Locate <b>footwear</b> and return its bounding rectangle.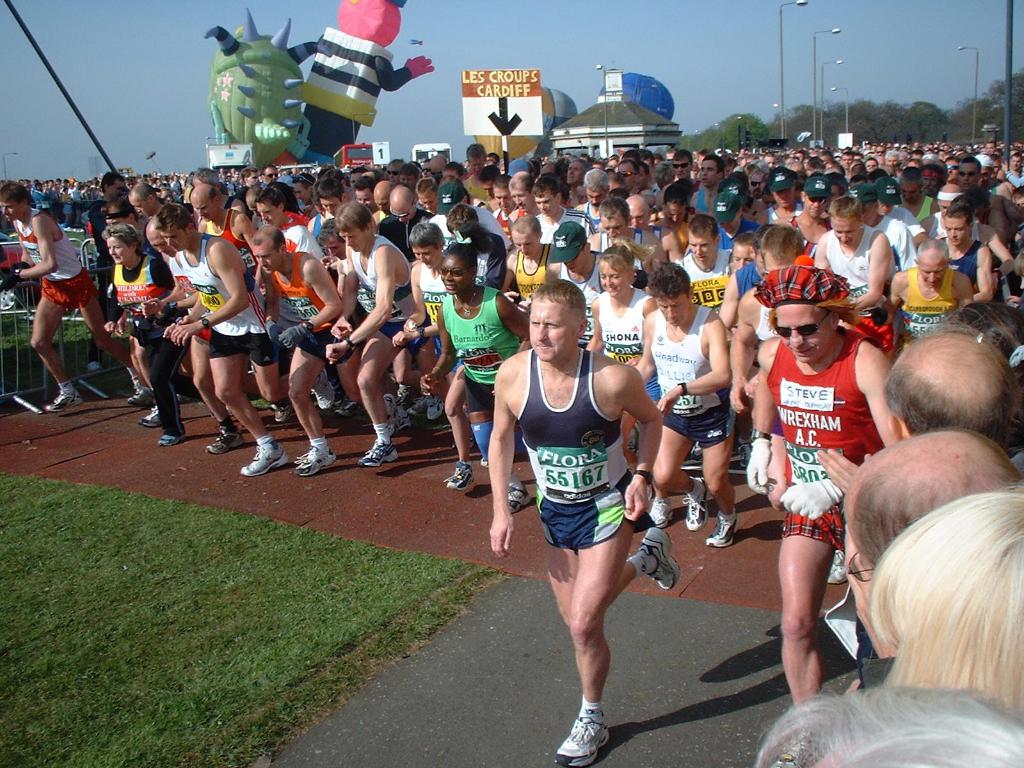
bbox=[570, 670, 636, 758].
